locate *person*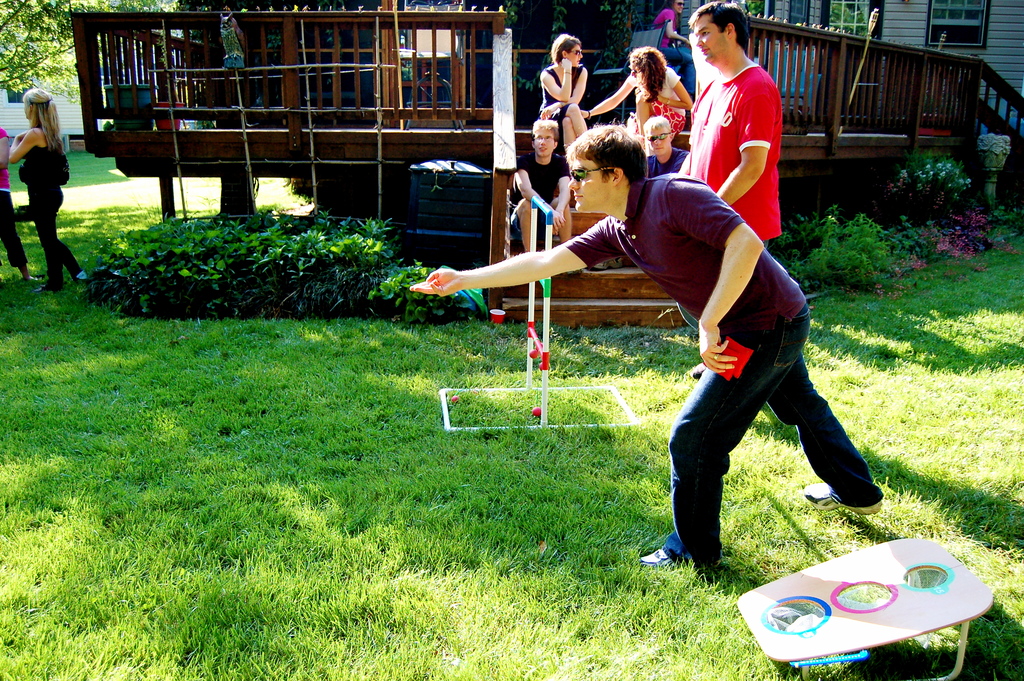
l=582, t=46, r=695, b=152
